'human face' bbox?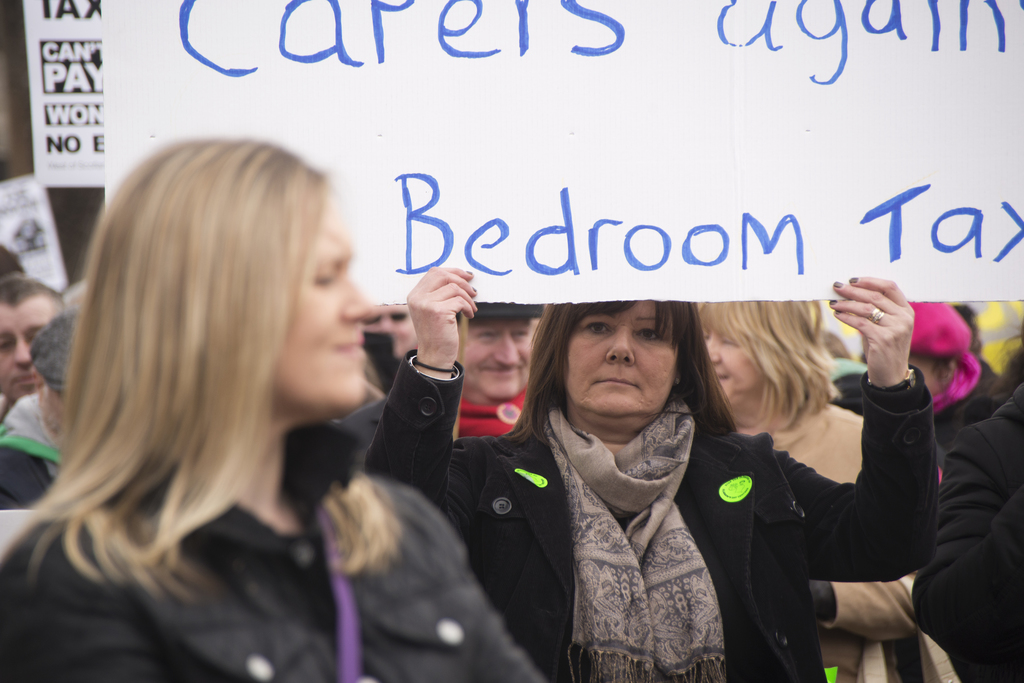
pyautogui.locateOnScreen(691, 330, 767, 405)
